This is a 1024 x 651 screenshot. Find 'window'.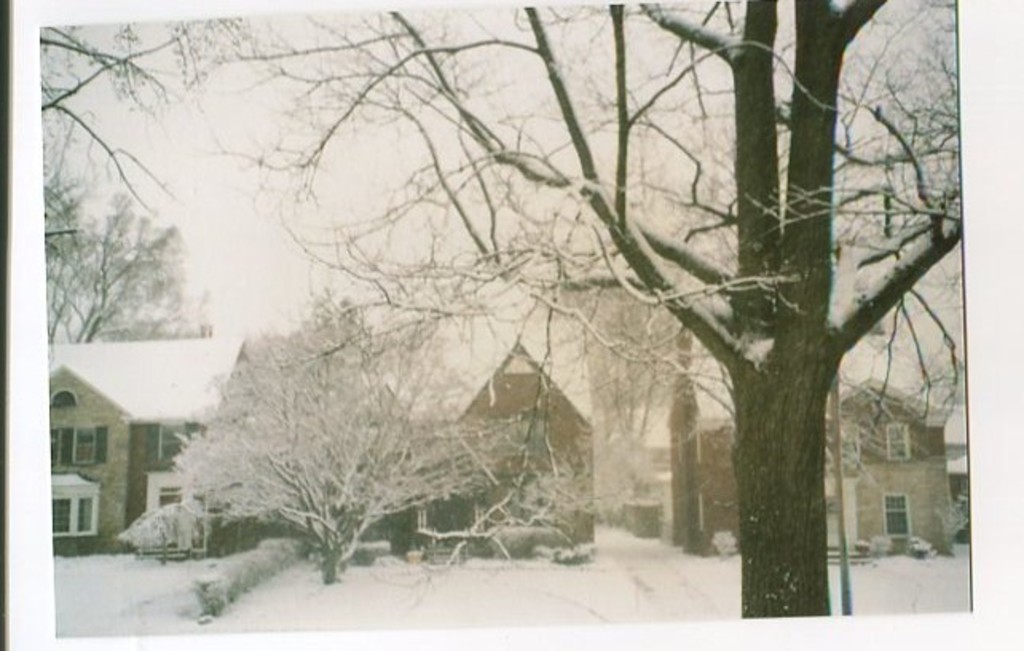
Bounding box: detection(156, 421, 182, 460).
